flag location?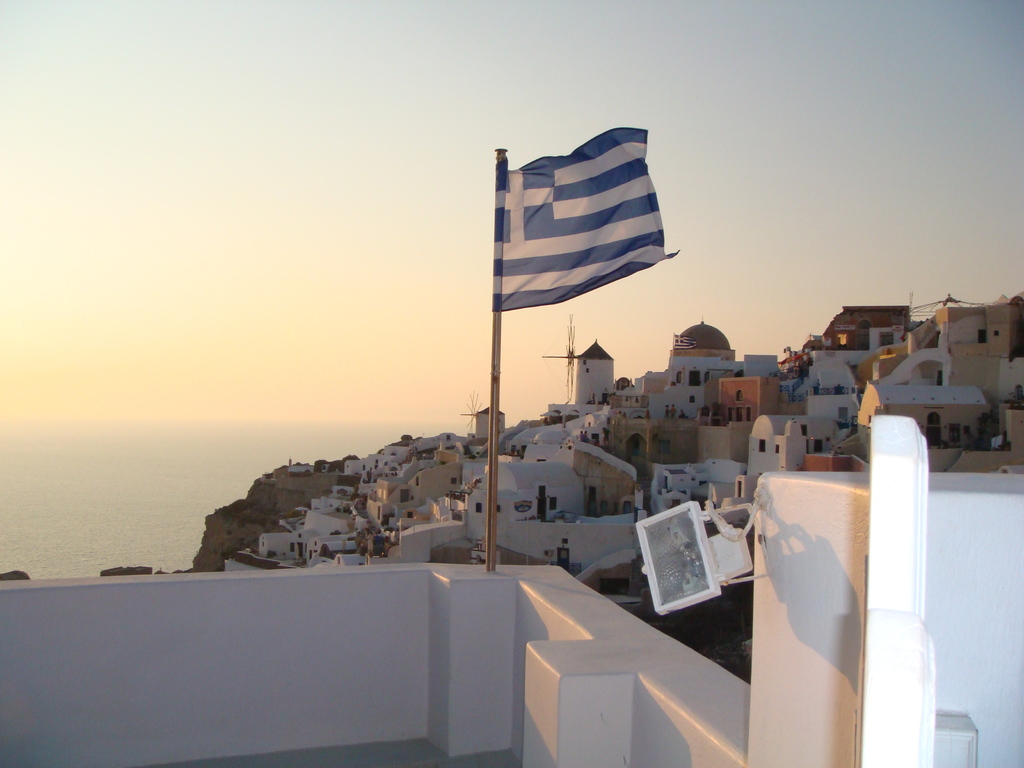
[x1=481, y1=129, x2=676, y2=310]
